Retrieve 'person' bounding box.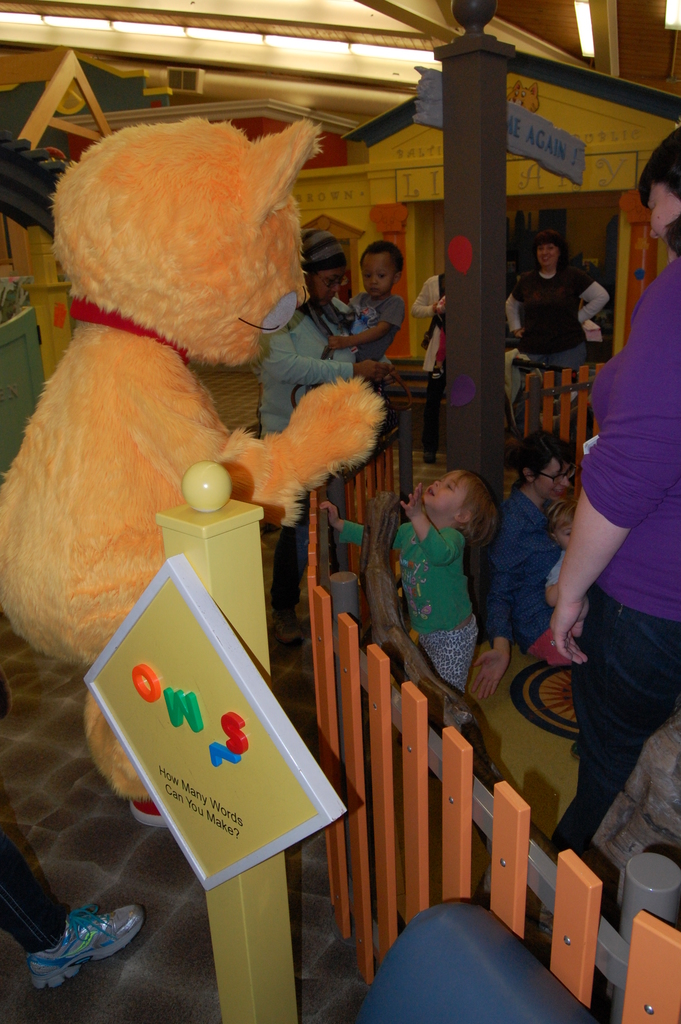
Bounding box: crop(475, 436, 584, 698).
